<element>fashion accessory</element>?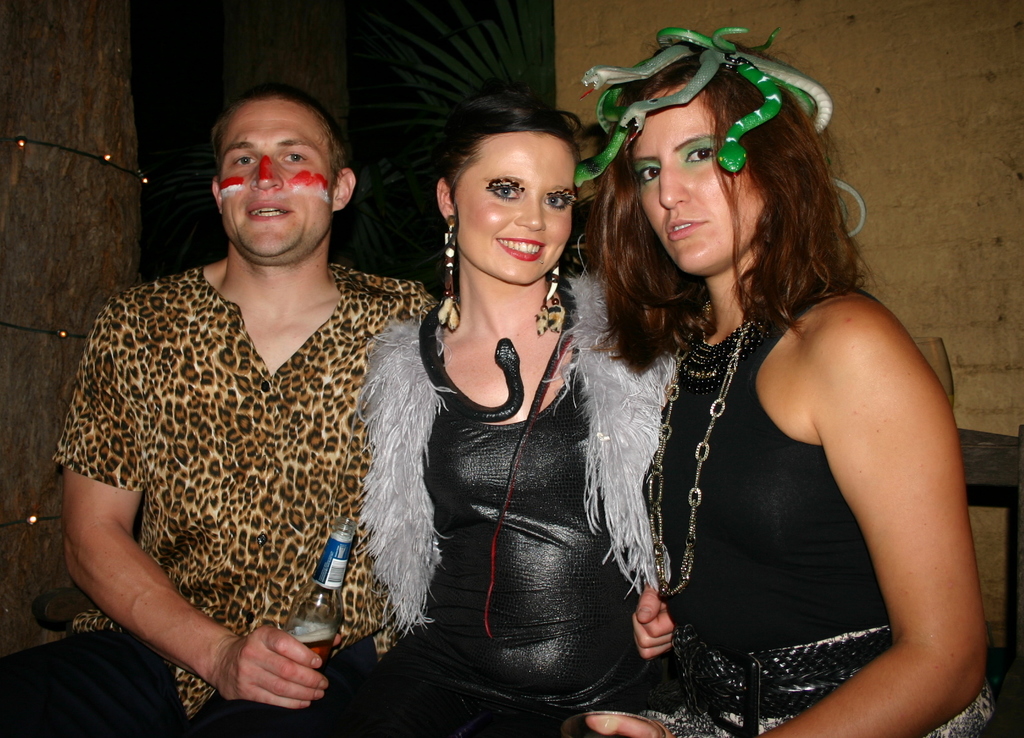
x1=646, y1=300, x2=752, y2=596
